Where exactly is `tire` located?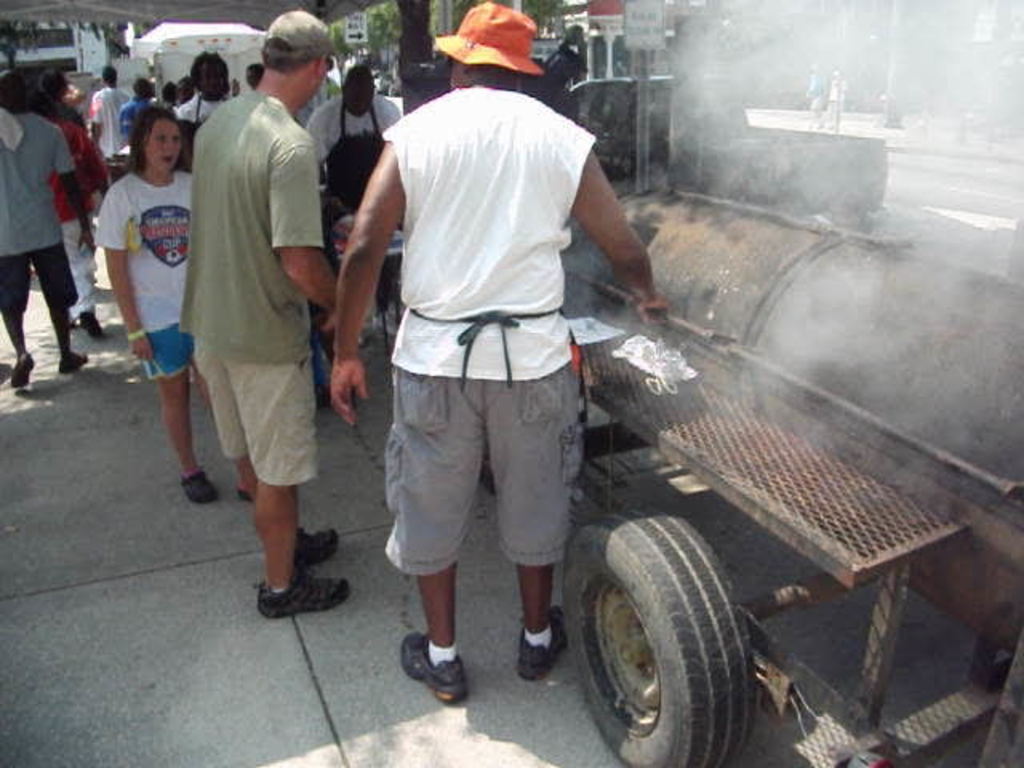
Its bounding box is Rect(573, 515, 770, 763).
